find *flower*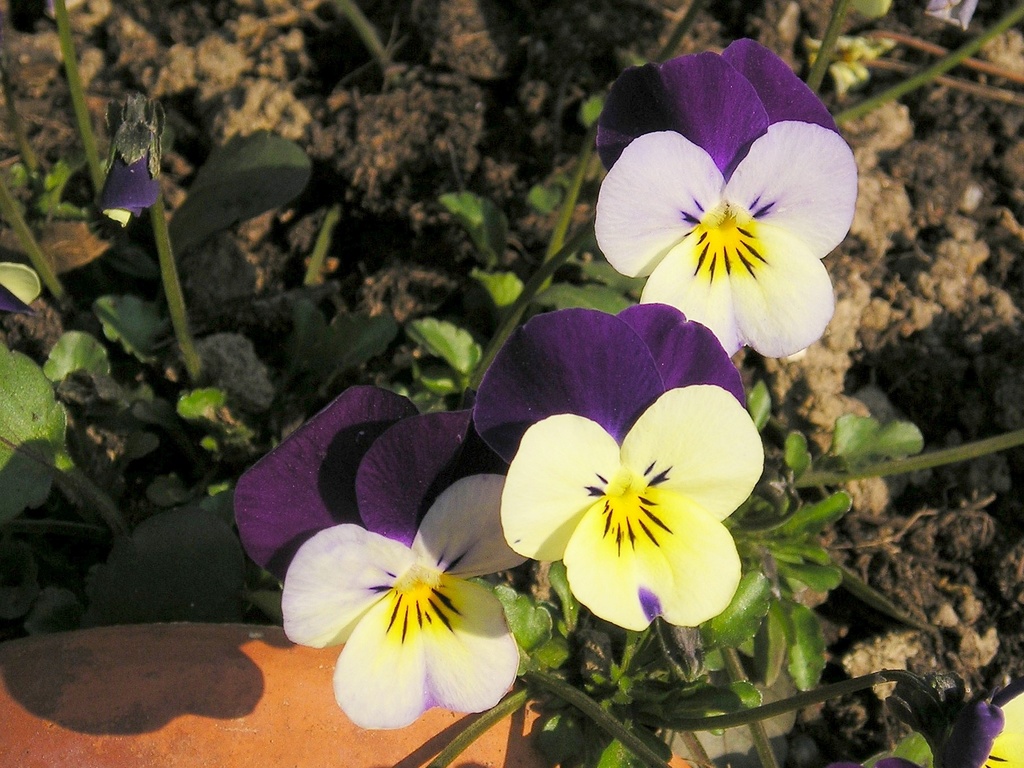
(x1=468, y1=295, x2=774, y2=649)
